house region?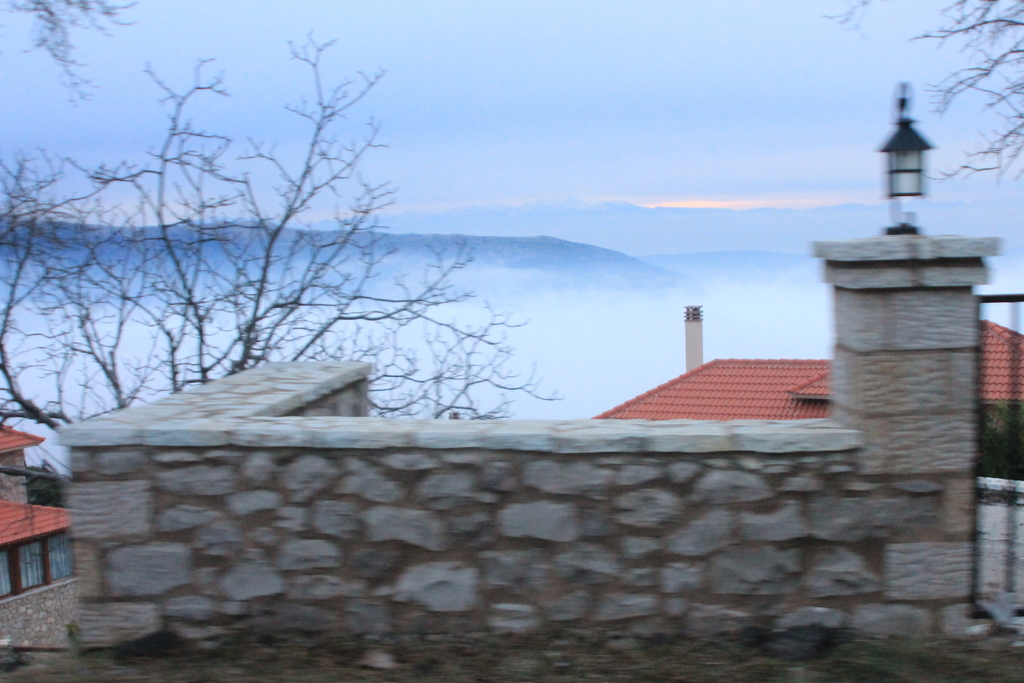
box(0, 415, 80, 658)
